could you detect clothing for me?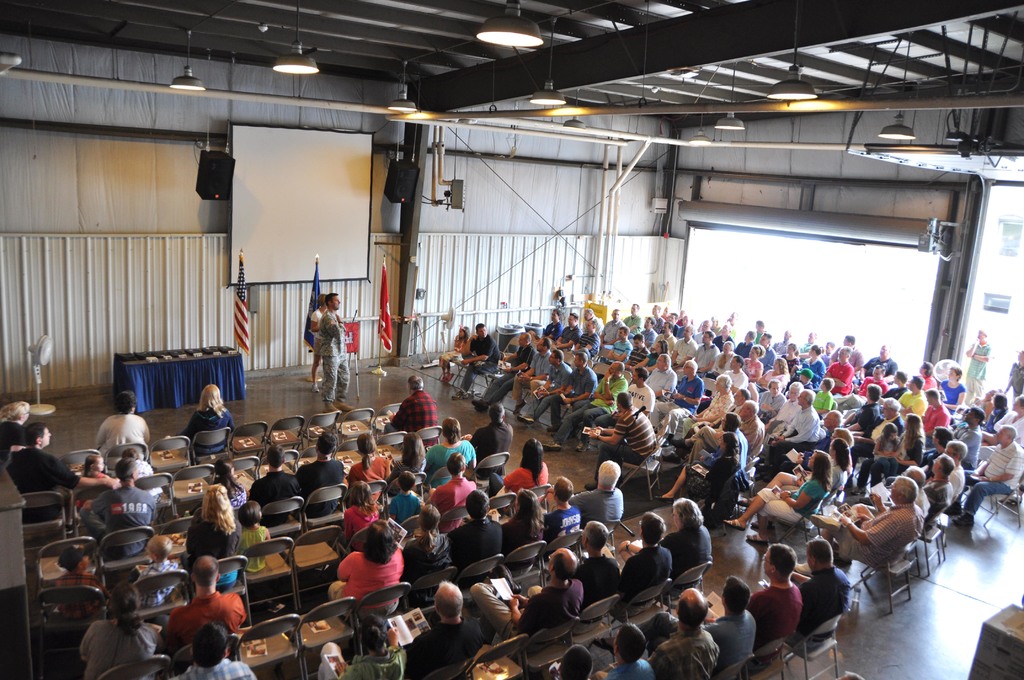
Detection result: 542, 321, 557, 347.
